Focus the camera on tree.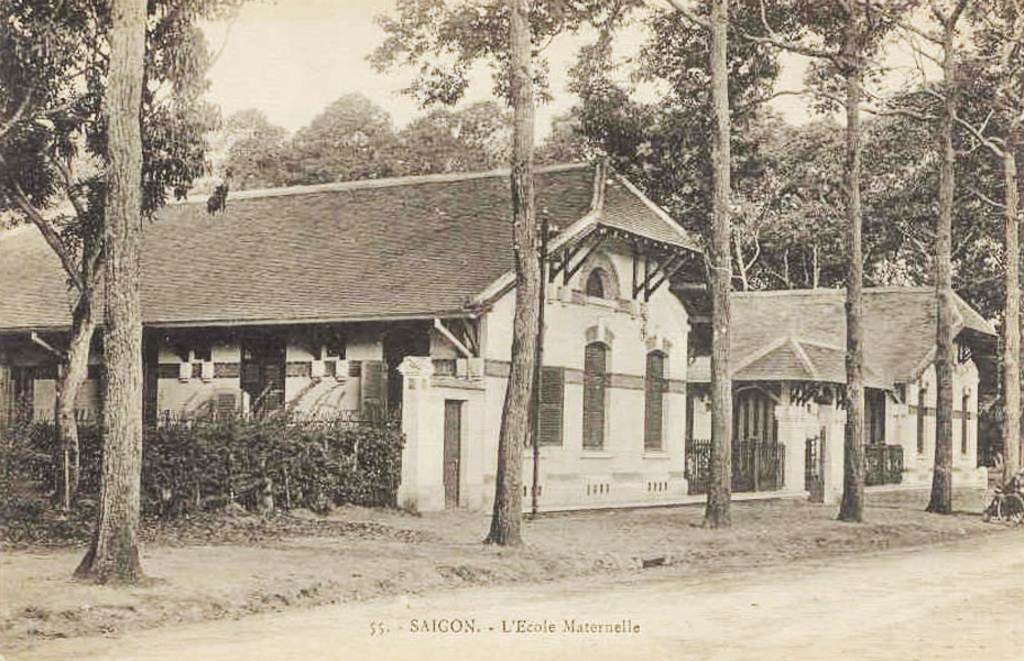
Focus region: l=227, t=105, r=295, b=153.
